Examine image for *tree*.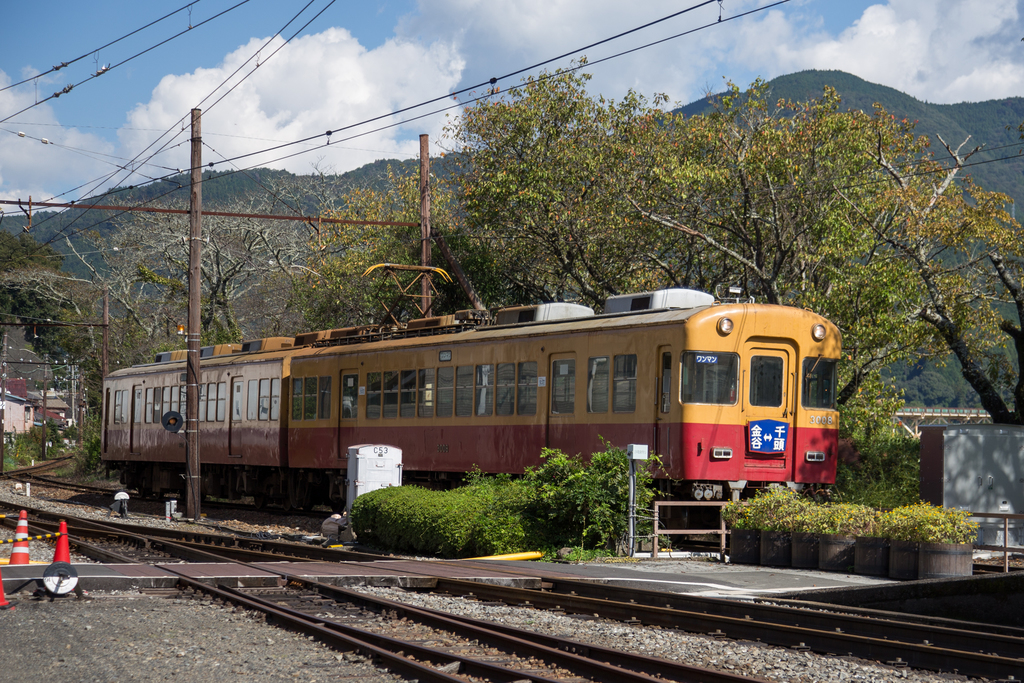
Examination result: left=636, top=69, right=1023, bottom=491.
